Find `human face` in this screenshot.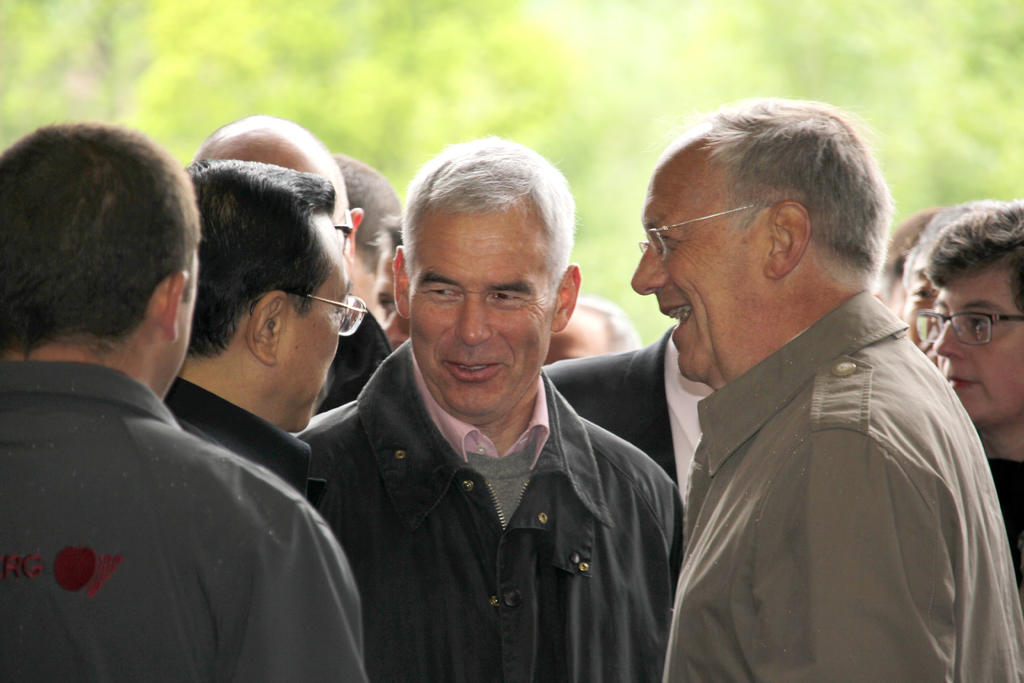
The bounding box for `human face` is detection(544, 315, 607, 363).
